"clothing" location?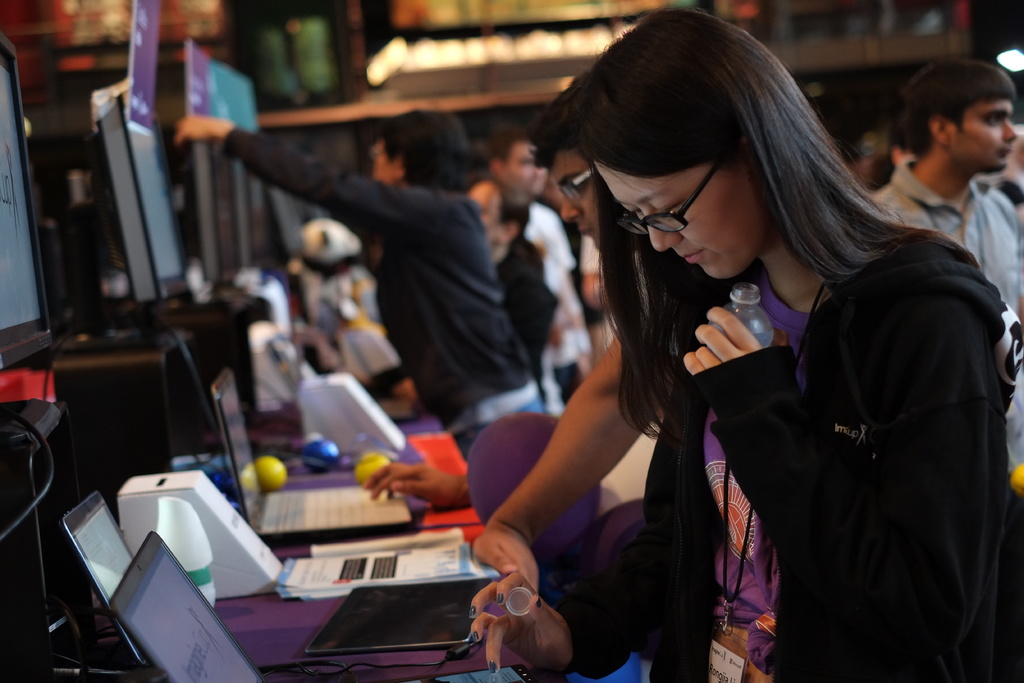
(629, 249, 1023, 682)
